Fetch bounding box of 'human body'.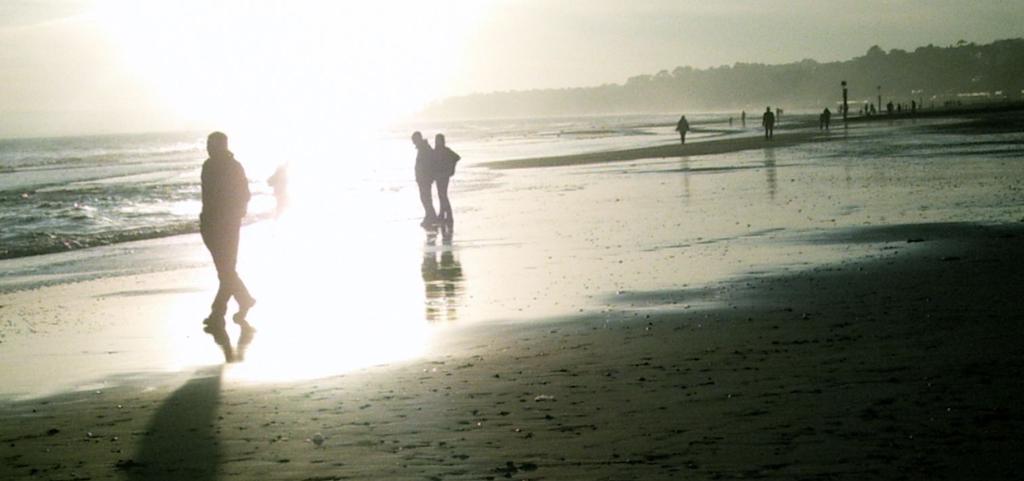
Bbox: (410, 130, 434, 229).
